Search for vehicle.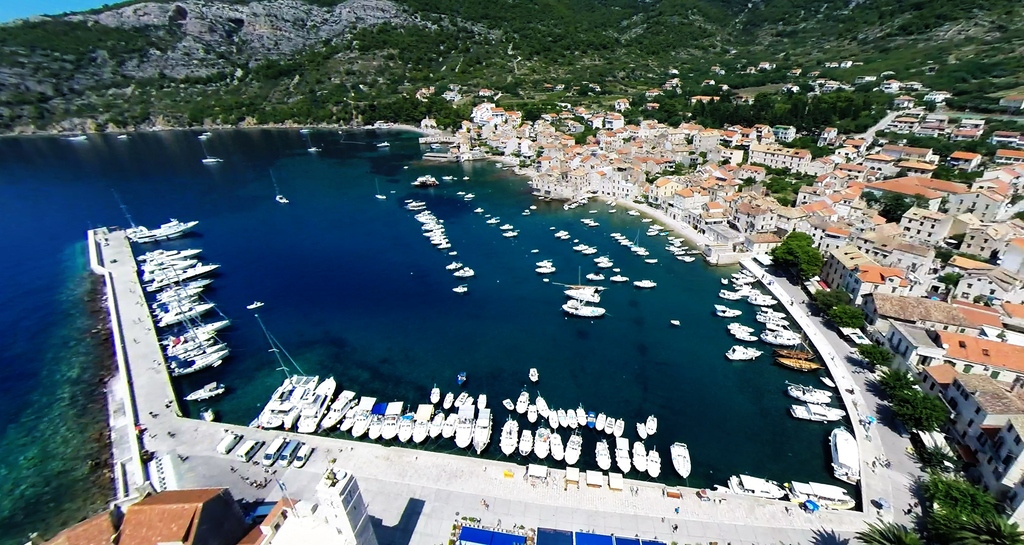
Found at x1=730, y1=472, x2=785, y2=496.
